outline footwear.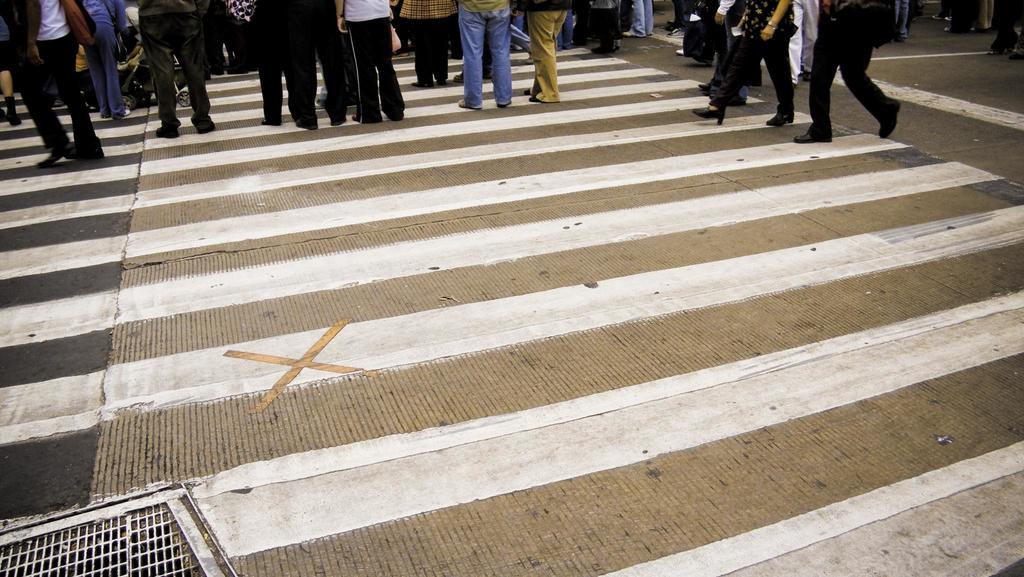
Outline: l=36, t=141, r=69, b=168.
